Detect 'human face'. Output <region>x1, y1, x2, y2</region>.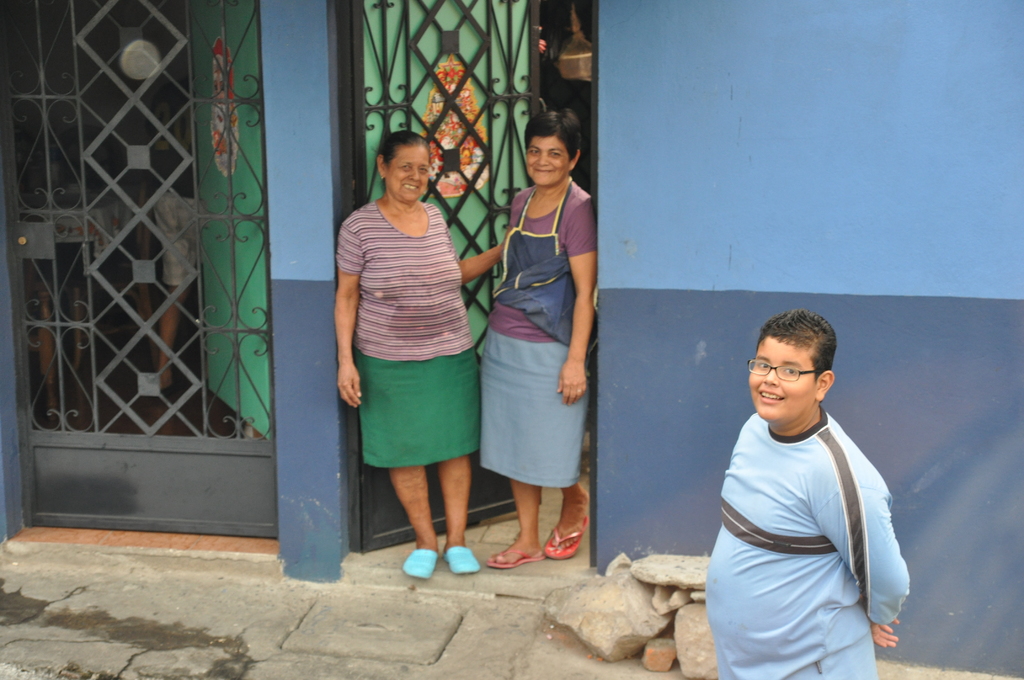
<region>385, 145, 431, 202</region>.
